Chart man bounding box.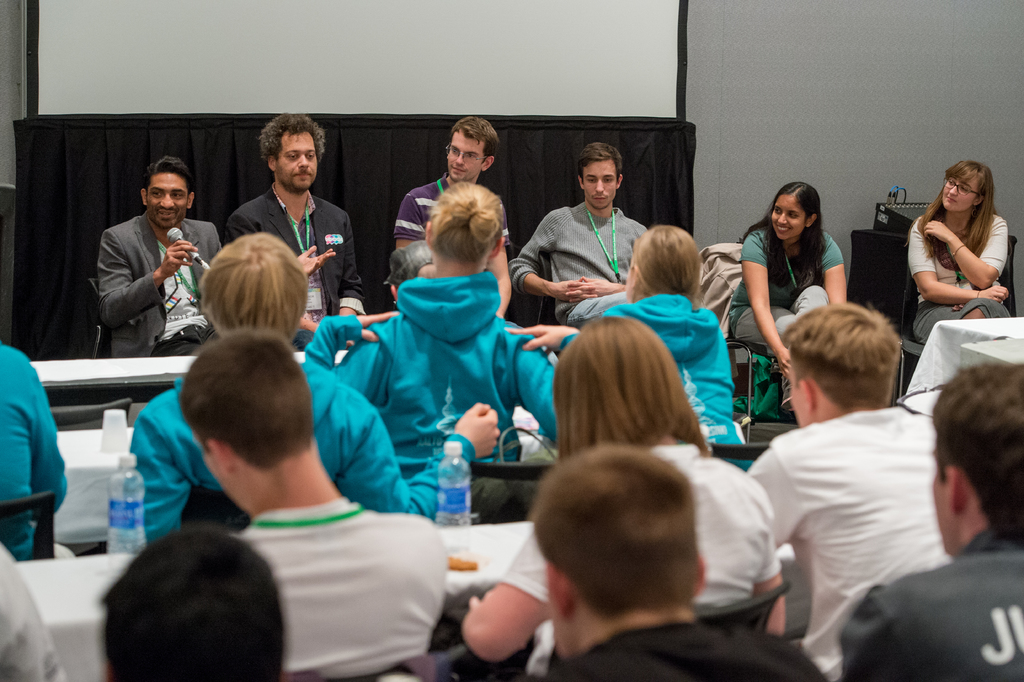
Charted: (left=388, top=115, right=495, bottom=291).
